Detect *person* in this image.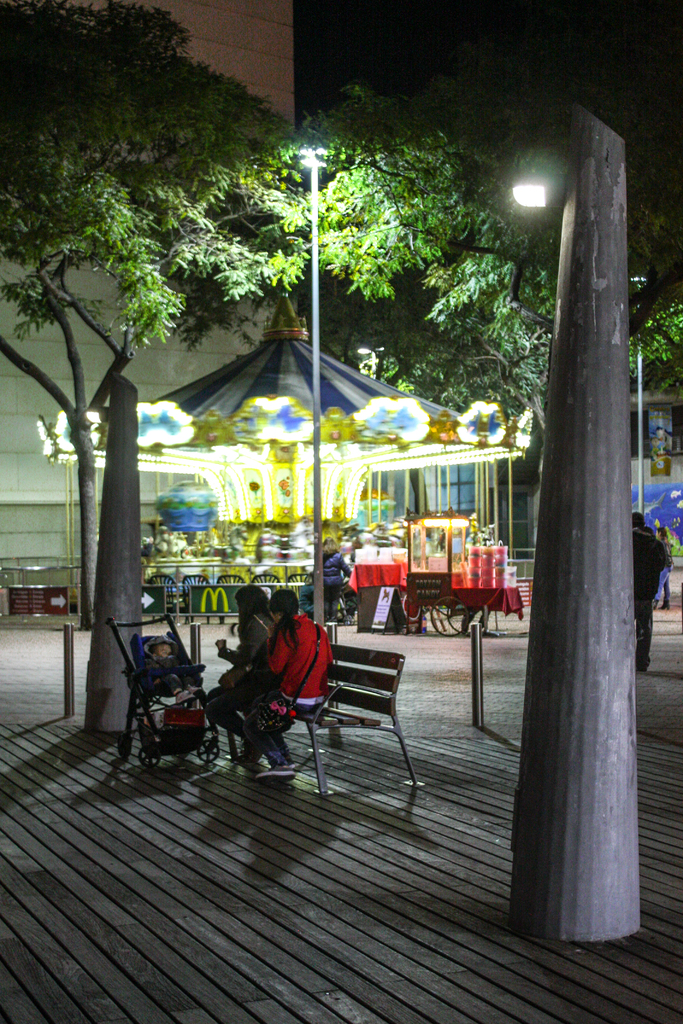
Detection: (204,575,272,772).
